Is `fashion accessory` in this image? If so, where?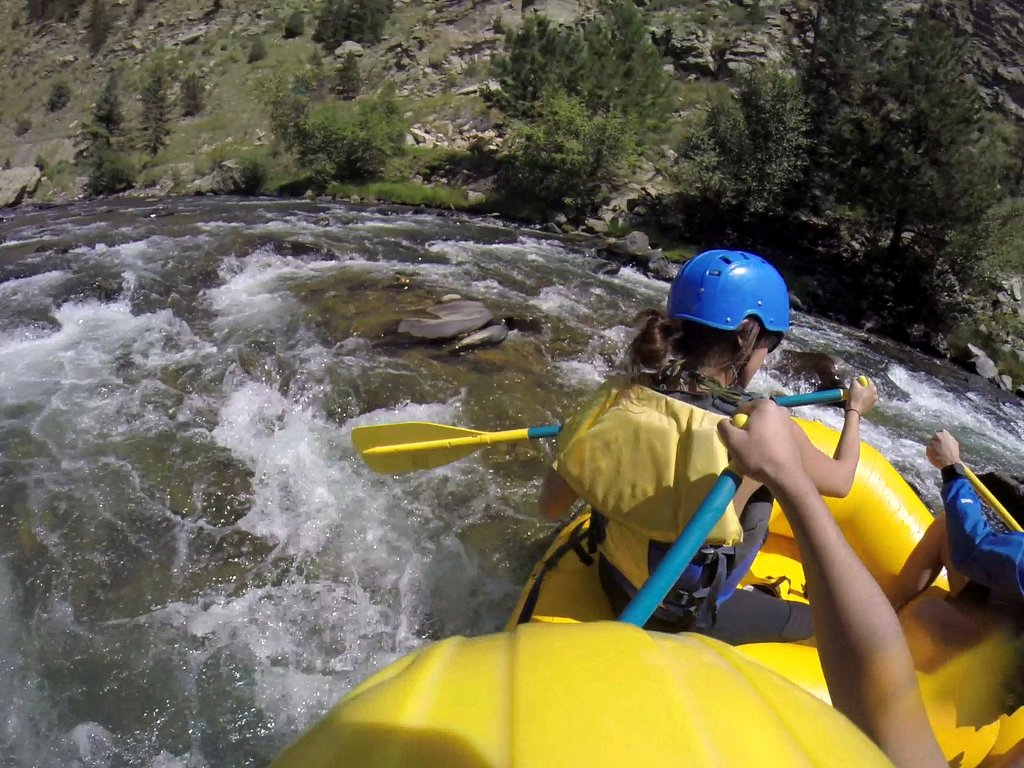
Yes, at detection(669, 245, 789, 333).
